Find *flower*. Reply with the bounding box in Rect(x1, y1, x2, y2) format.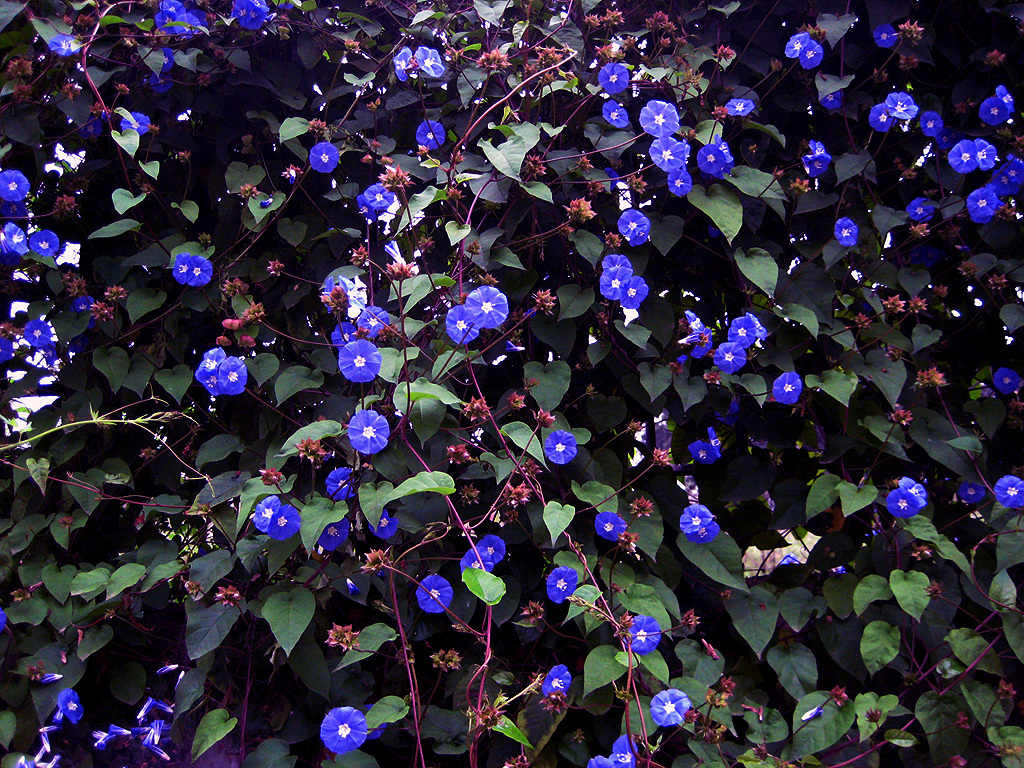
Rect(909, 544, 931, 563).
